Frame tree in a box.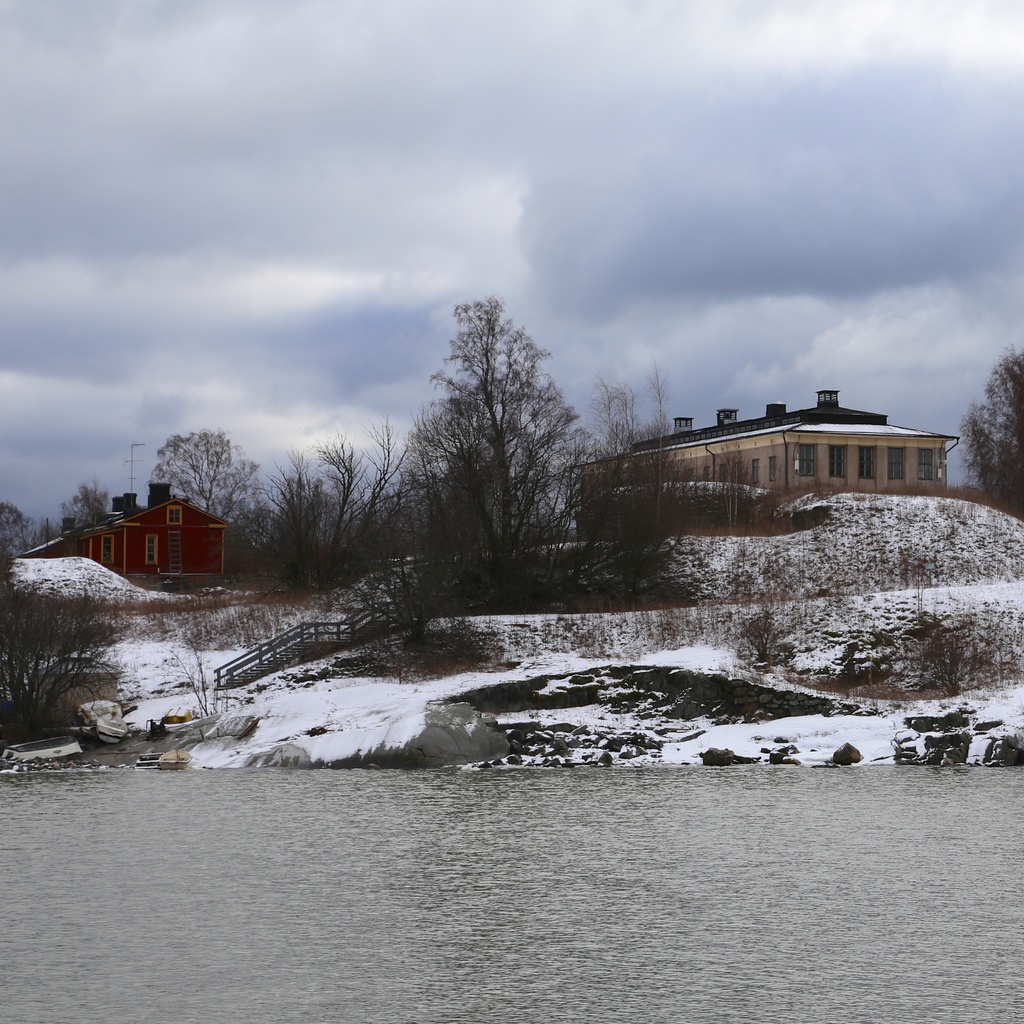
l=967, t=346, r=1023, b=548.
